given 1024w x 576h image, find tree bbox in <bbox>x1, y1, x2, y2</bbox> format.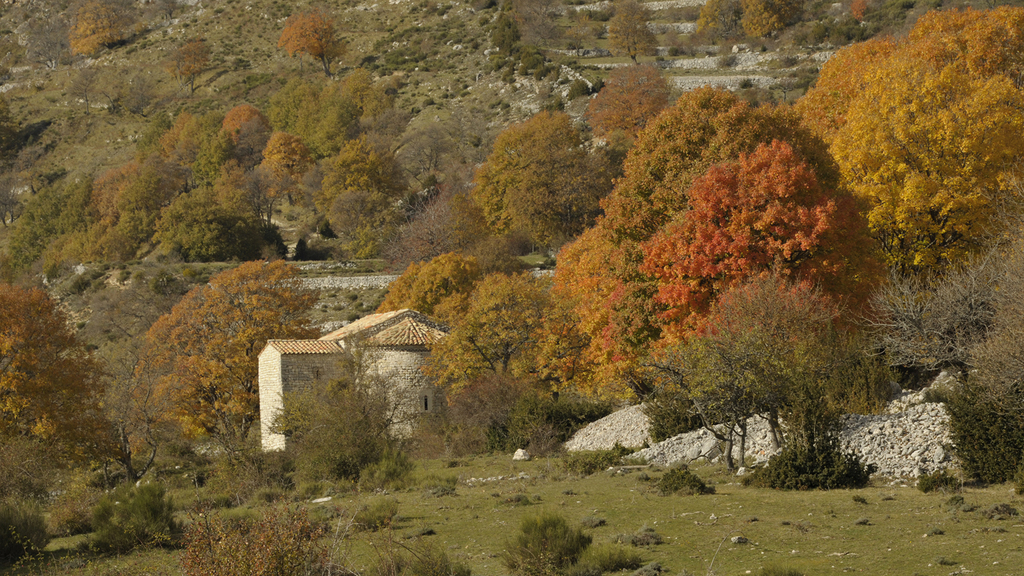
<bbox>604, 54, 765, 140</bbox>.
